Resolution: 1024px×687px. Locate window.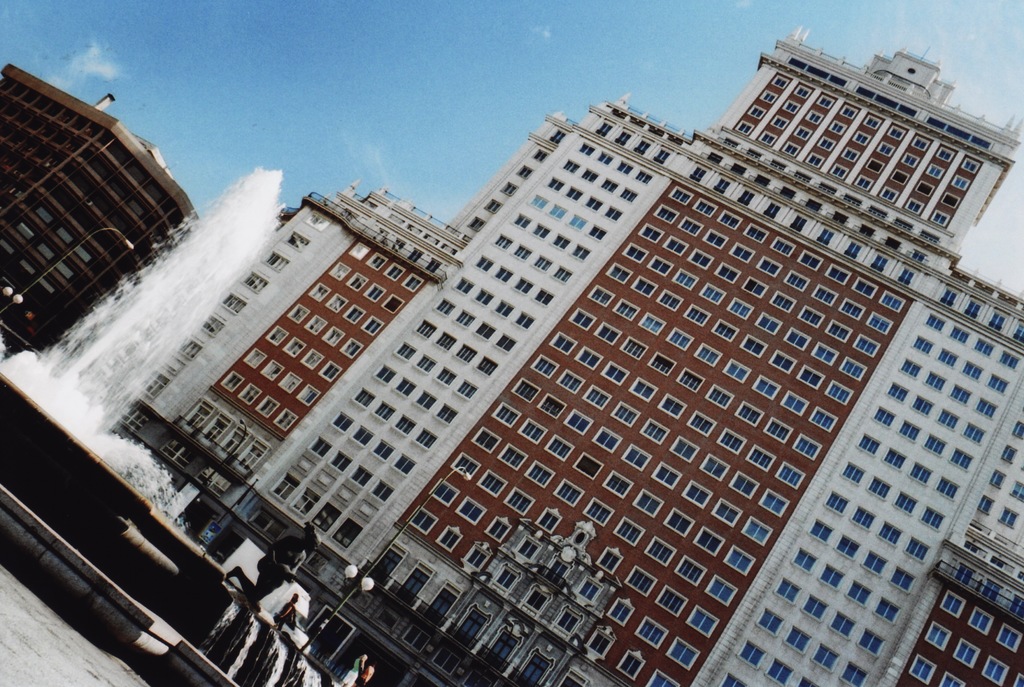
<bbox>636, 139, 652, 156</bbox>.
